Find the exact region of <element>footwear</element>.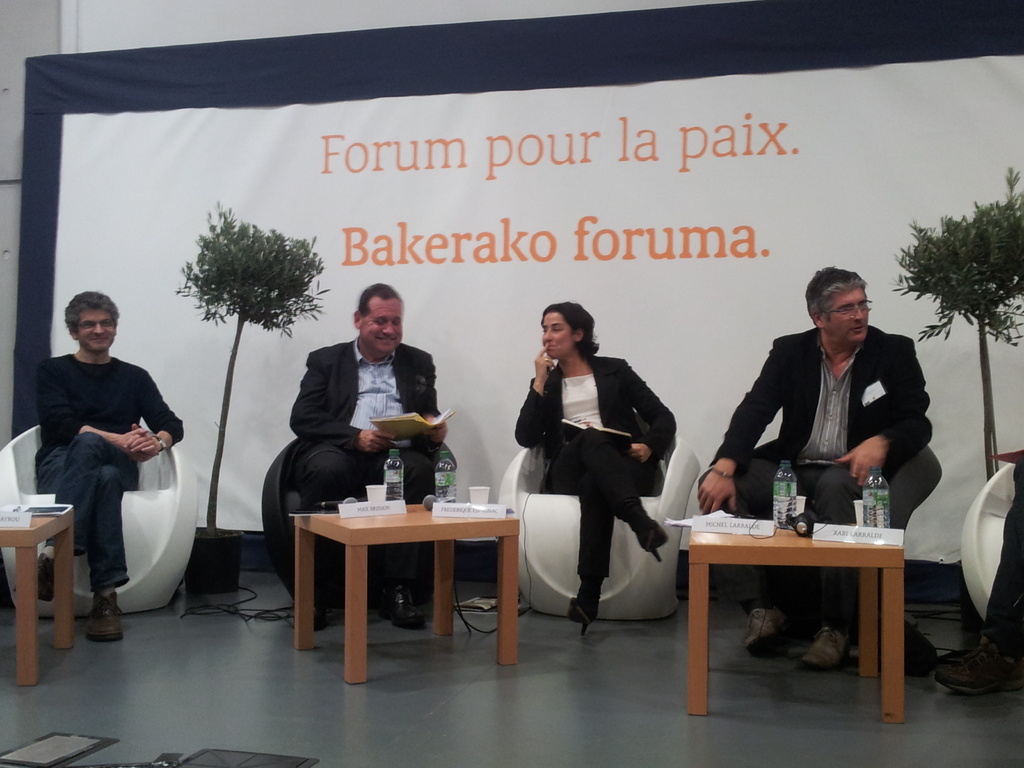
Exact region: select_region(797, 622, 849, 673).
